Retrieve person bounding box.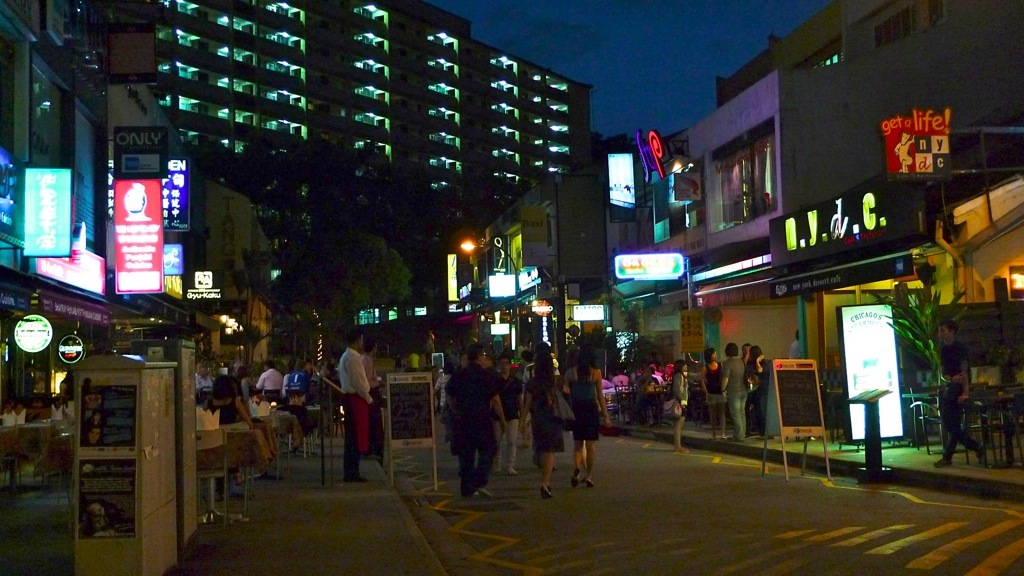
Bounding box: select_region(253, 360, 281, 396).
